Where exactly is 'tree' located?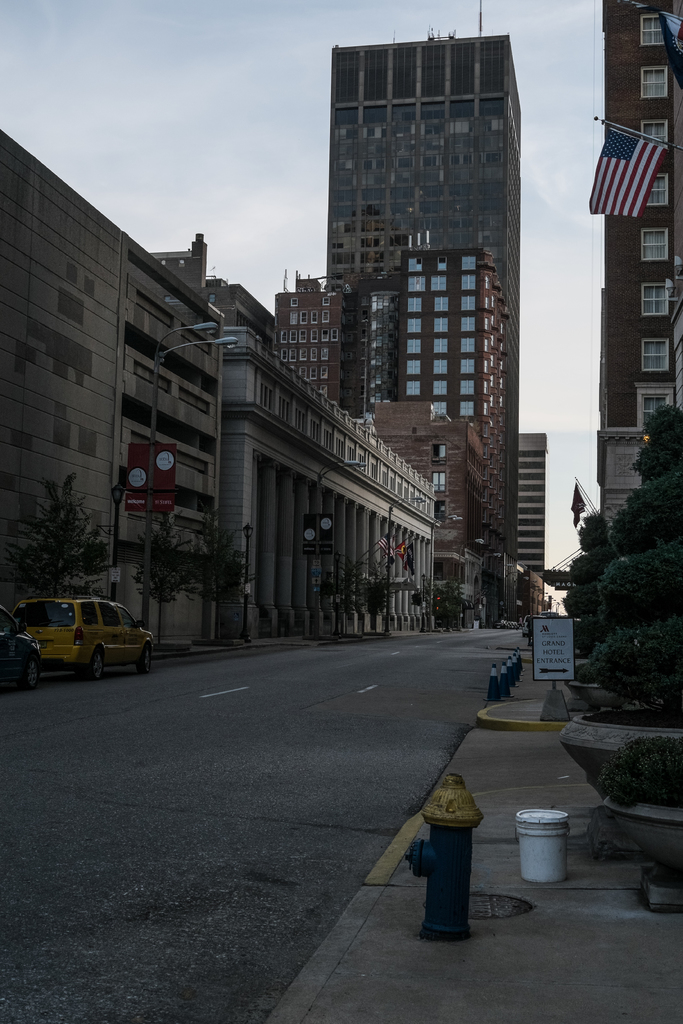
Its bounding box is box=[133, 510, 197, 643].
